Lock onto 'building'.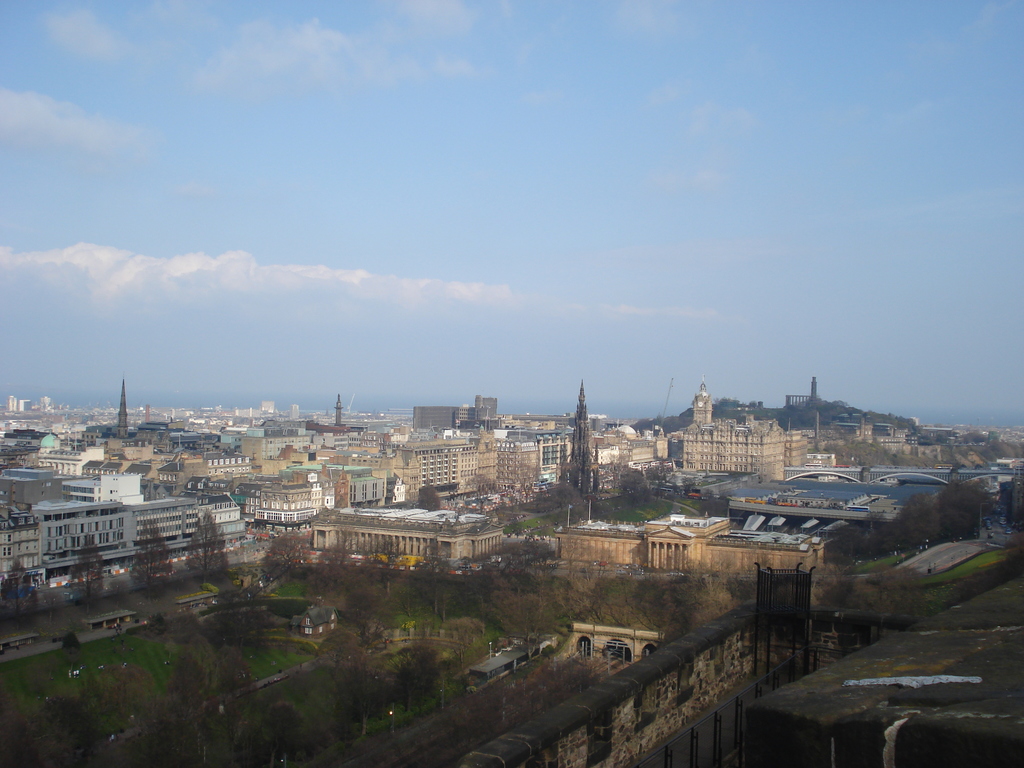
Locked: {"x1": 231, "y1": 472, "x2": 323, "y2": 552}.
